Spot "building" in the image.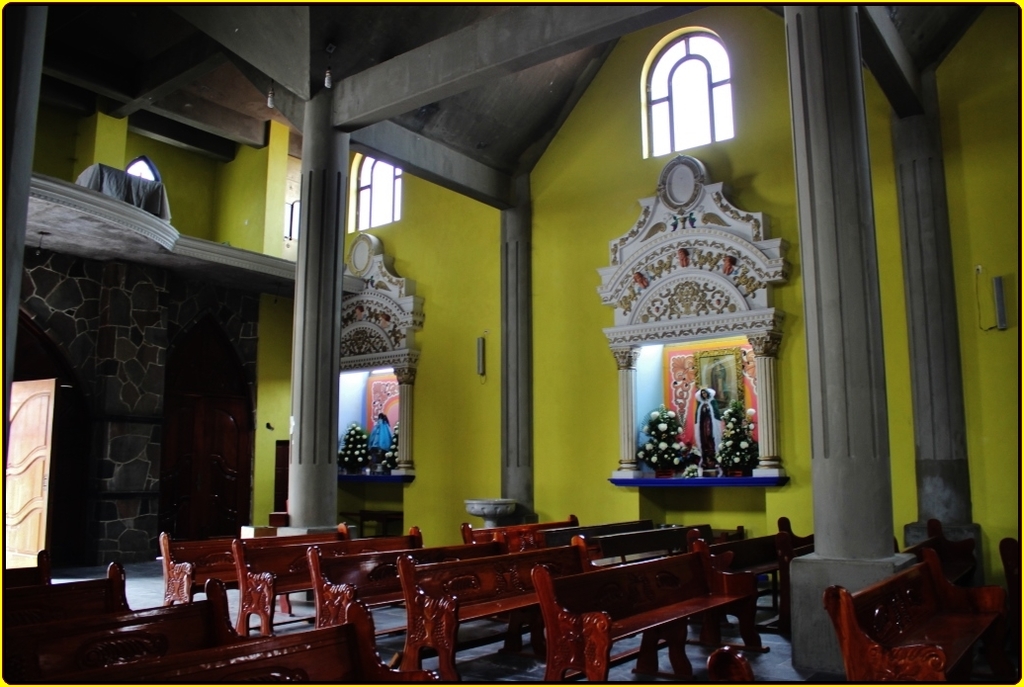
"building" found at 19,19,985,655.
